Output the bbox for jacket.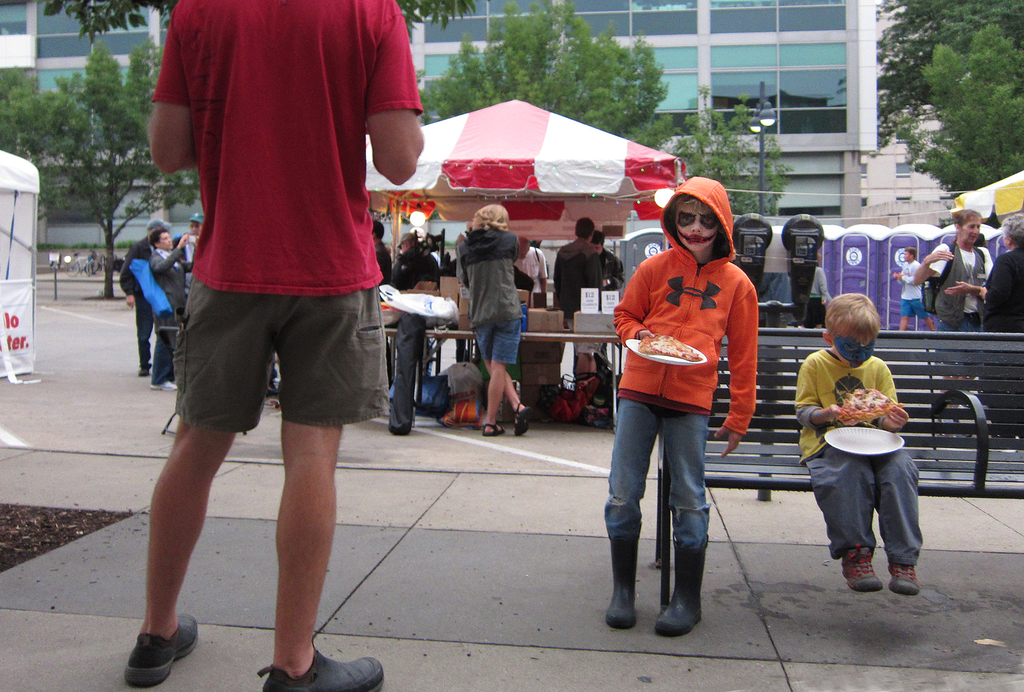
<bbox>118, 239, 146, 309</bbox>.
